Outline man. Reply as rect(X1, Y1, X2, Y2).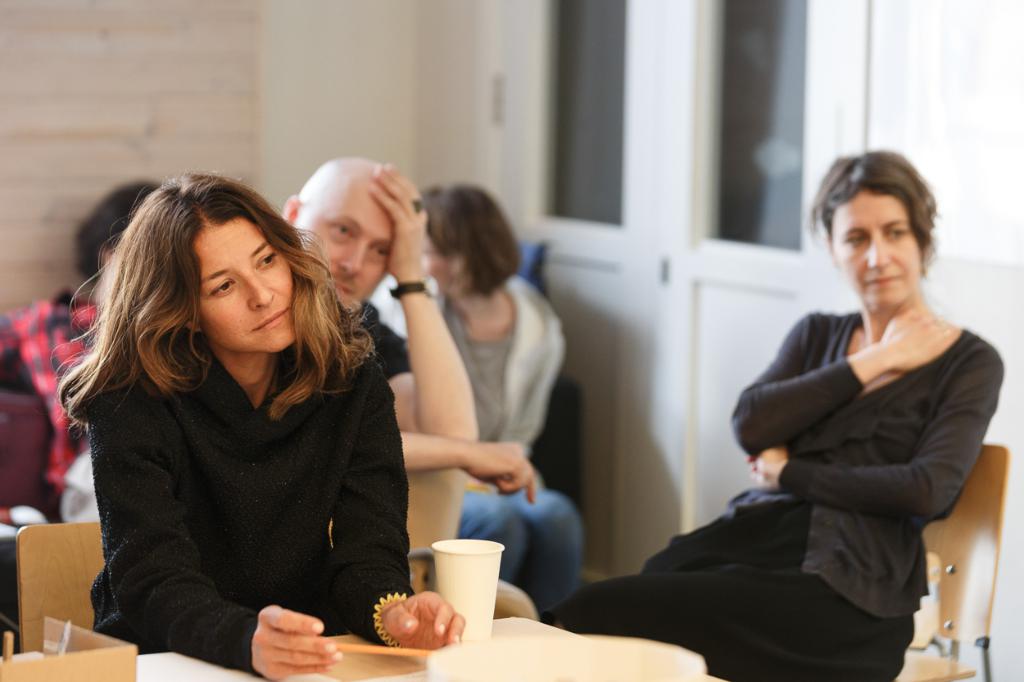
rect(281, 156, 541, 557).
